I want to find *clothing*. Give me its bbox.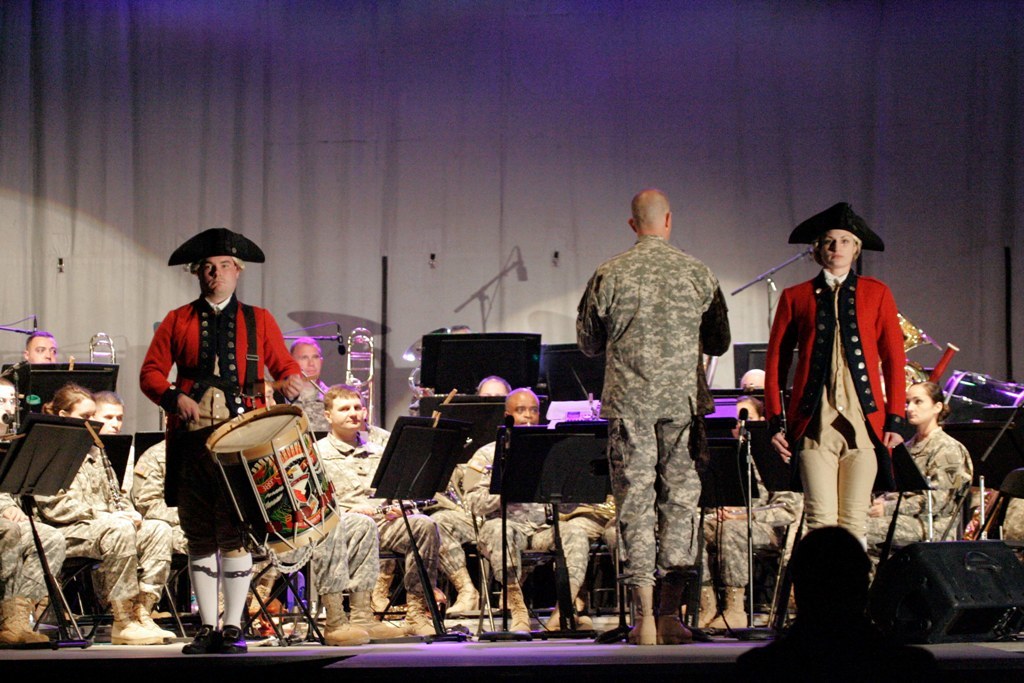
x1=767, y1=264, x2=901, y2=550.
